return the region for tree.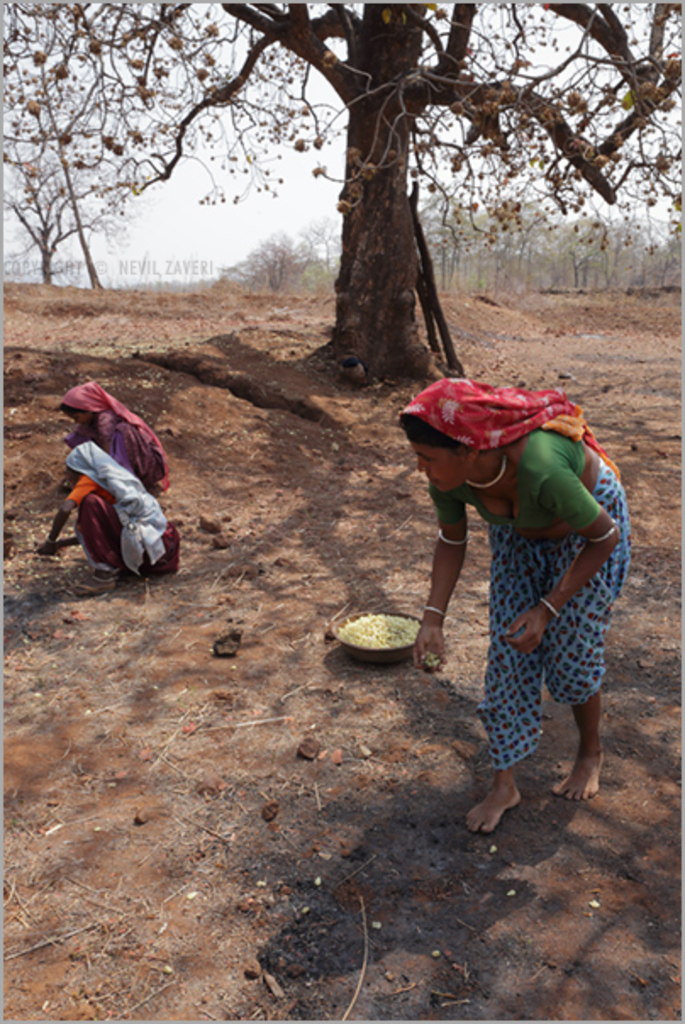
crop(2, 0, 342, 283).
